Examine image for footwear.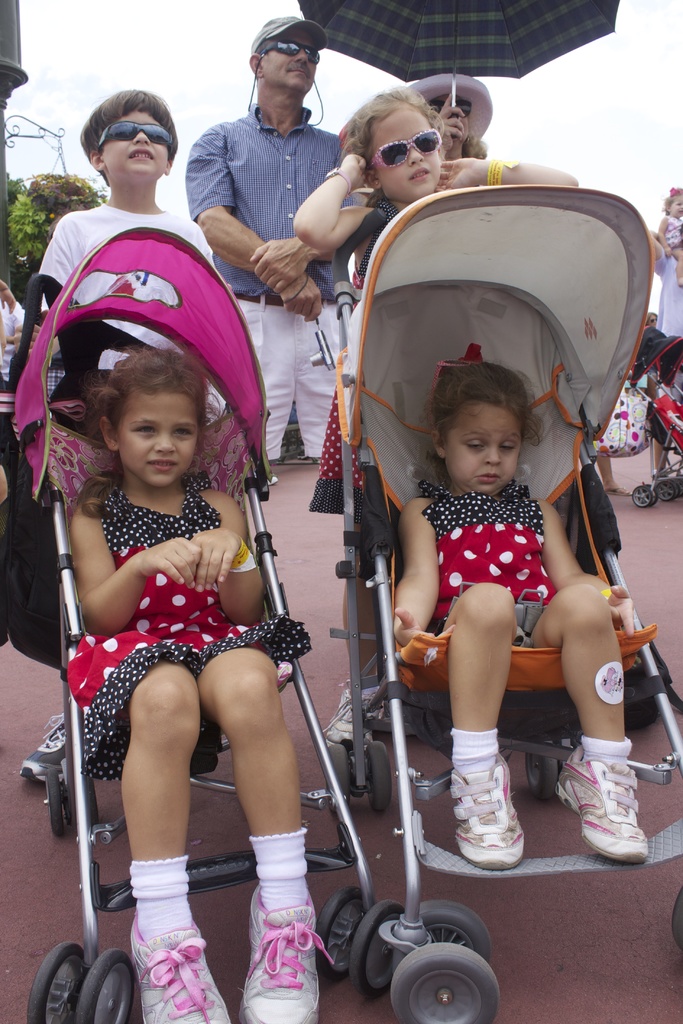
Examination result: <bbox>453, 760, 521, 874</bbox>.
